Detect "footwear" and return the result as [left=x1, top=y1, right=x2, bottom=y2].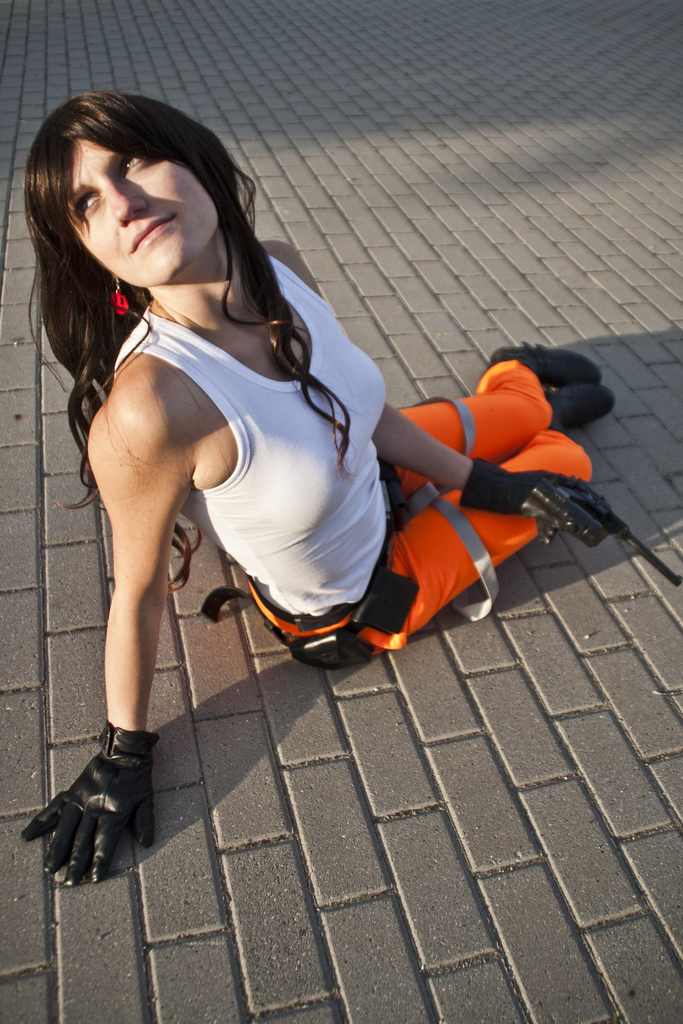
[left=555, top=376, right=620, bottom=438].
